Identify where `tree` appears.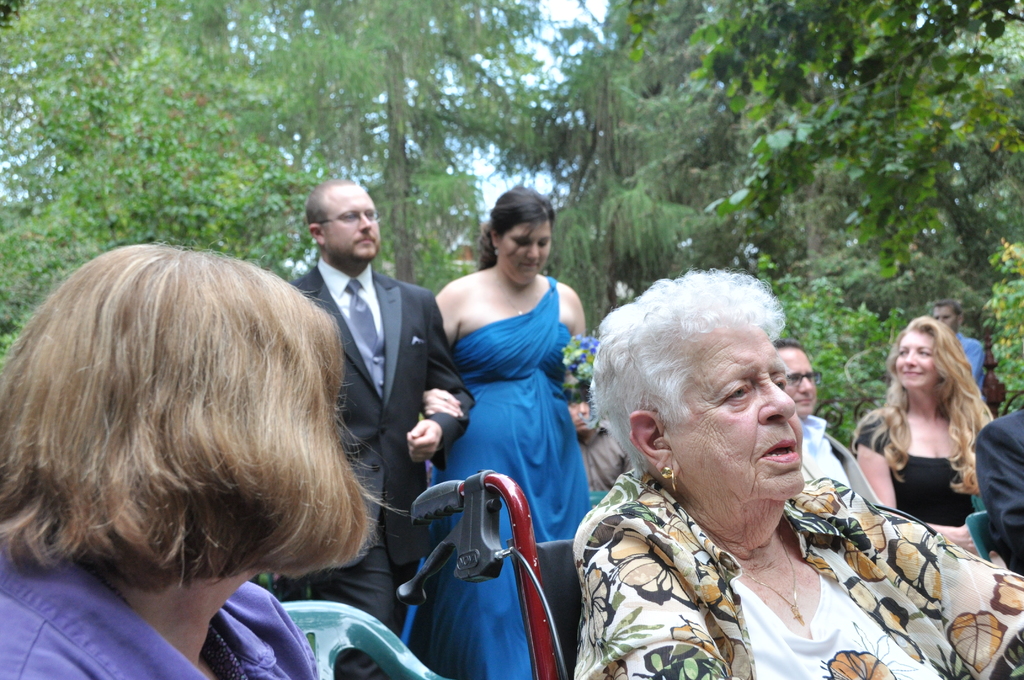
Appears at box=[740, 258, 906, 477].
